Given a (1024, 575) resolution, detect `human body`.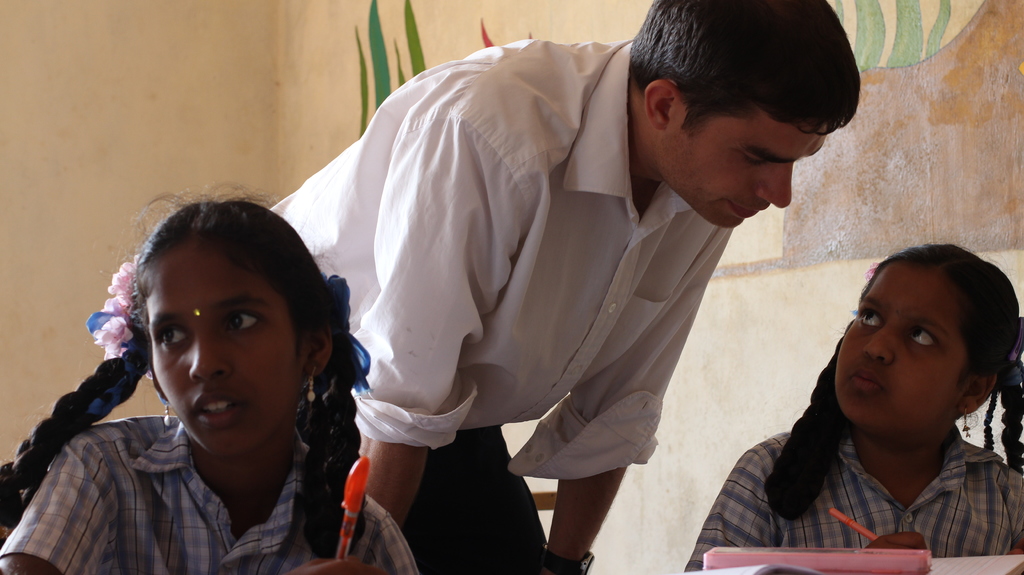
[x1=299, y1=60, x2=849, y2=564].
